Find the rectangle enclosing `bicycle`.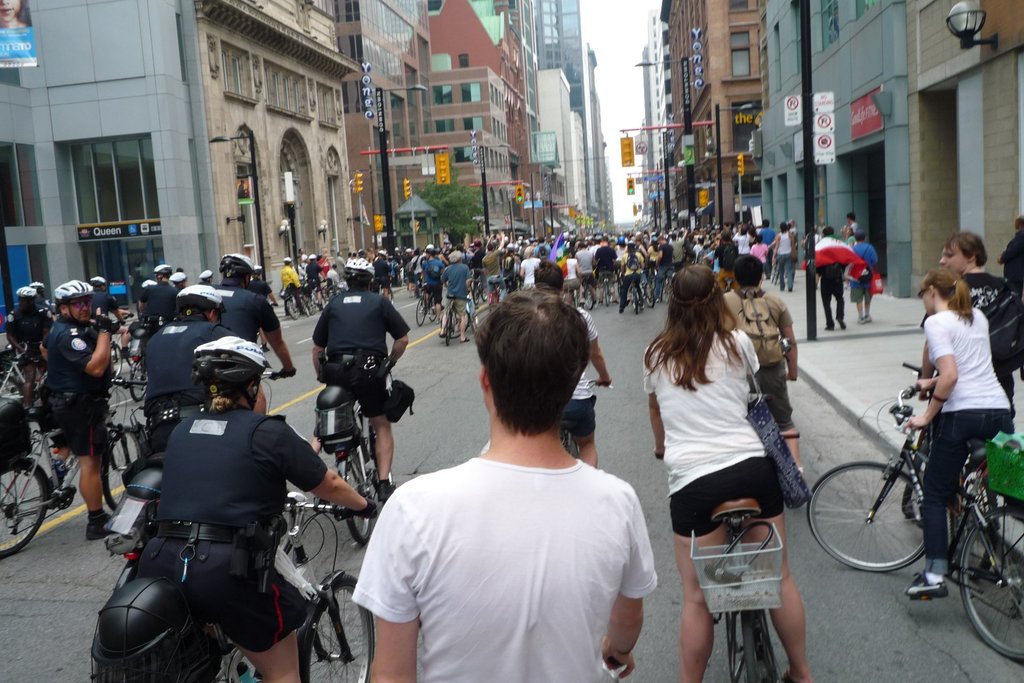
region(440, 301, 472, 346).
